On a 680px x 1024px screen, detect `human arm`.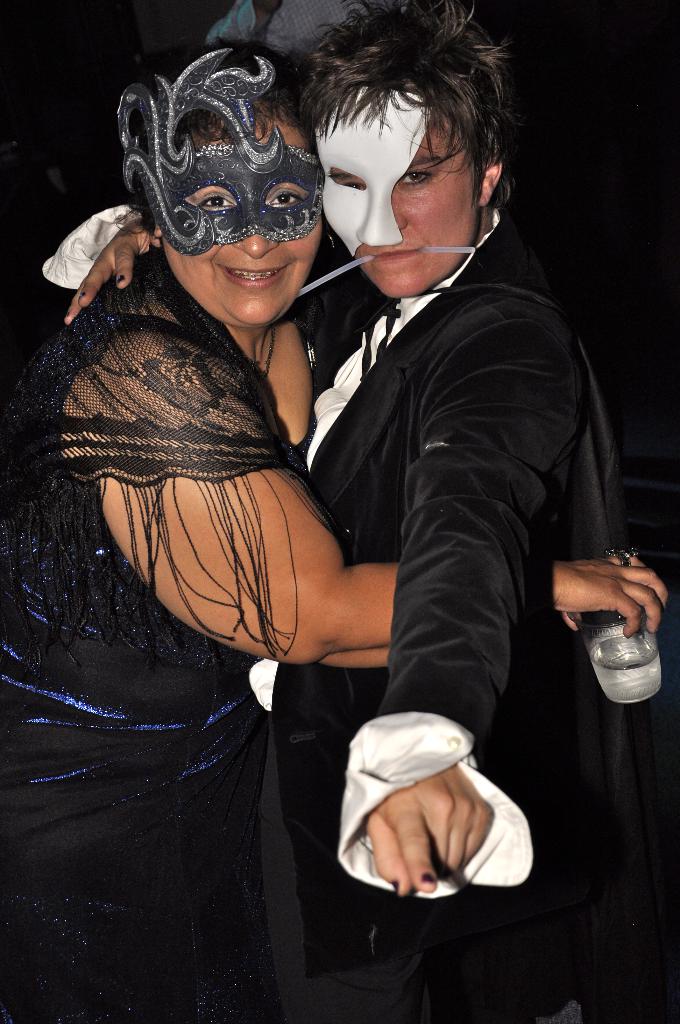
67,200,165,339.
